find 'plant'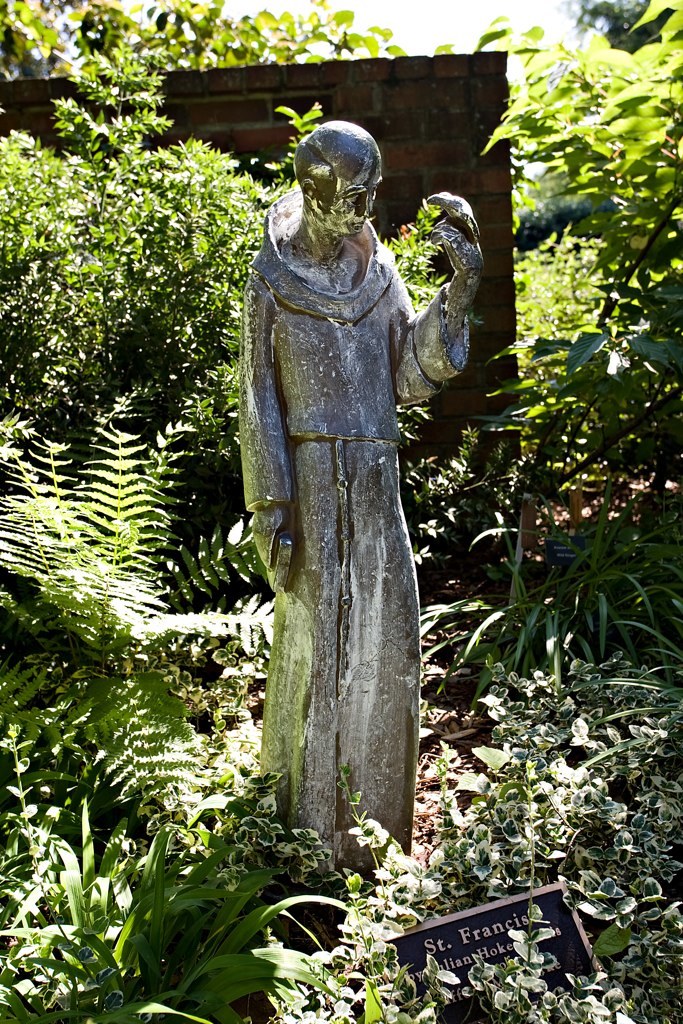
box(461, 72, 667, 710)
